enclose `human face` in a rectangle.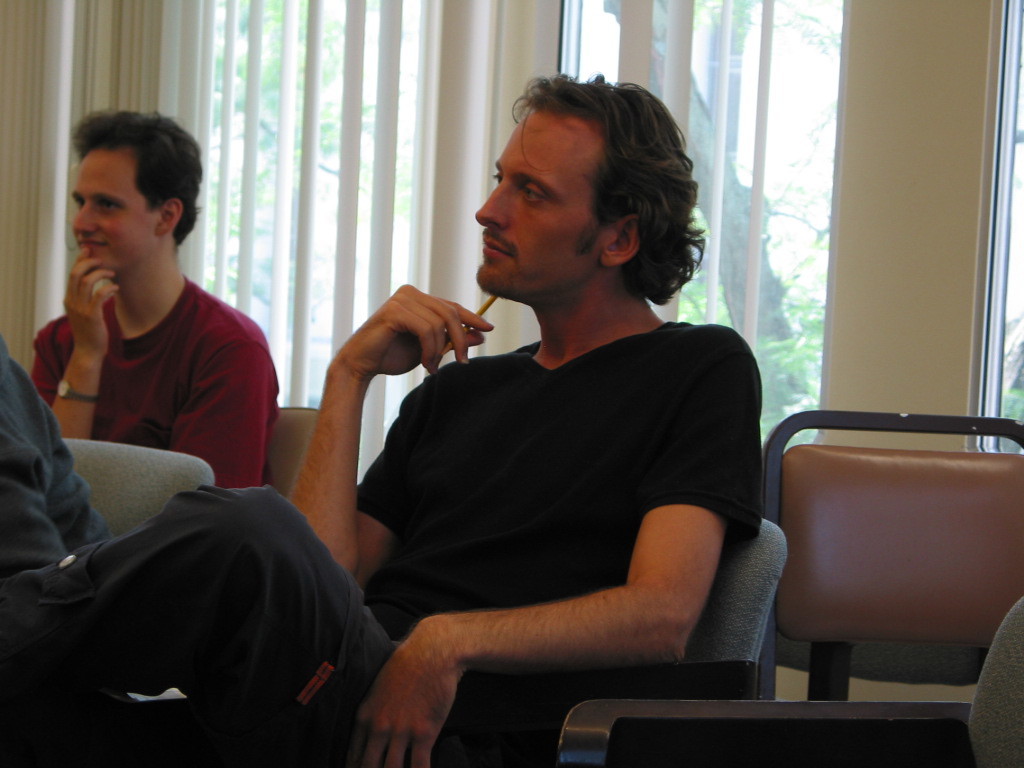
bbox=(70, 149, 154, 269).
